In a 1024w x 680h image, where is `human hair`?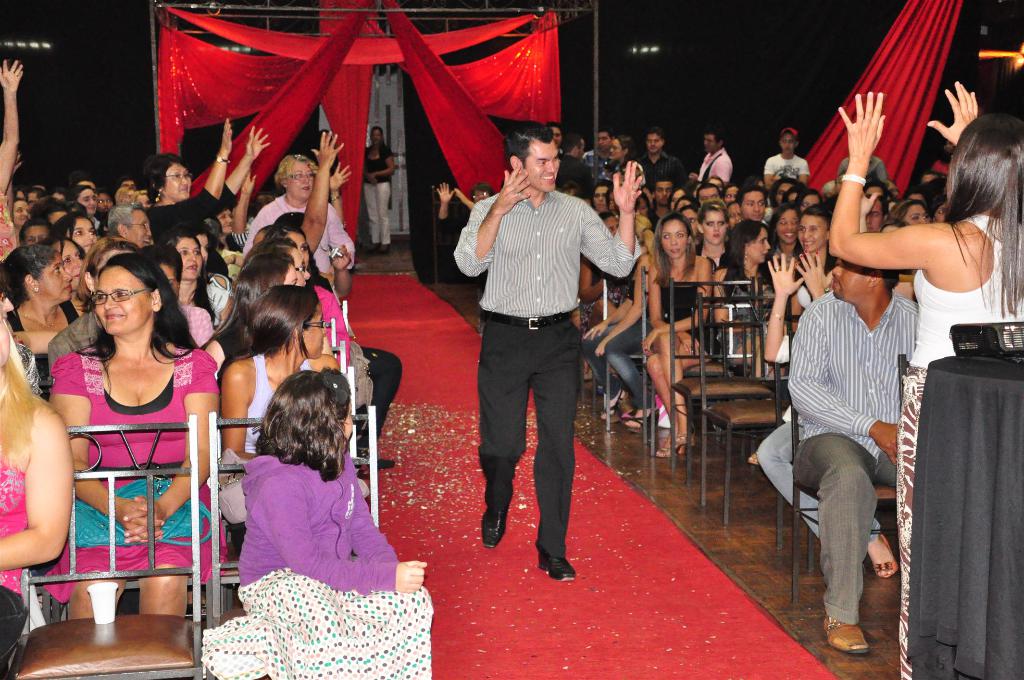
region(504, 120, 555, 174).
